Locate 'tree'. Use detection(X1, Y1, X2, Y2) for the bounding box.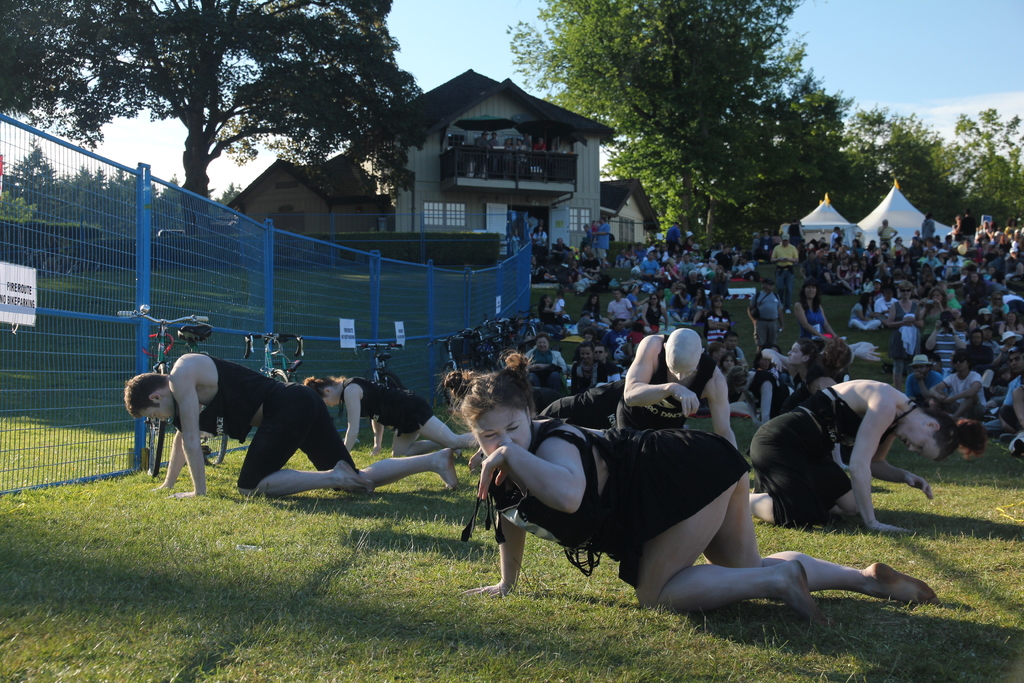
detection(3, 0, 438, 236).
